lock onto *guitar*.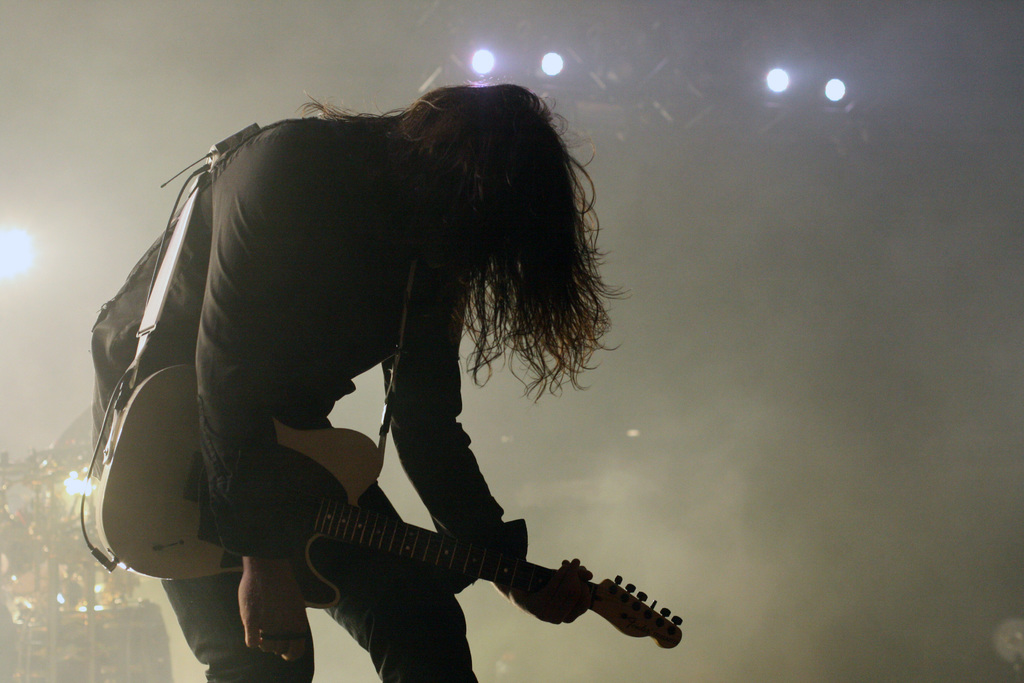
Locked: <bbox>90, 356, 689, 655</bbox>.
